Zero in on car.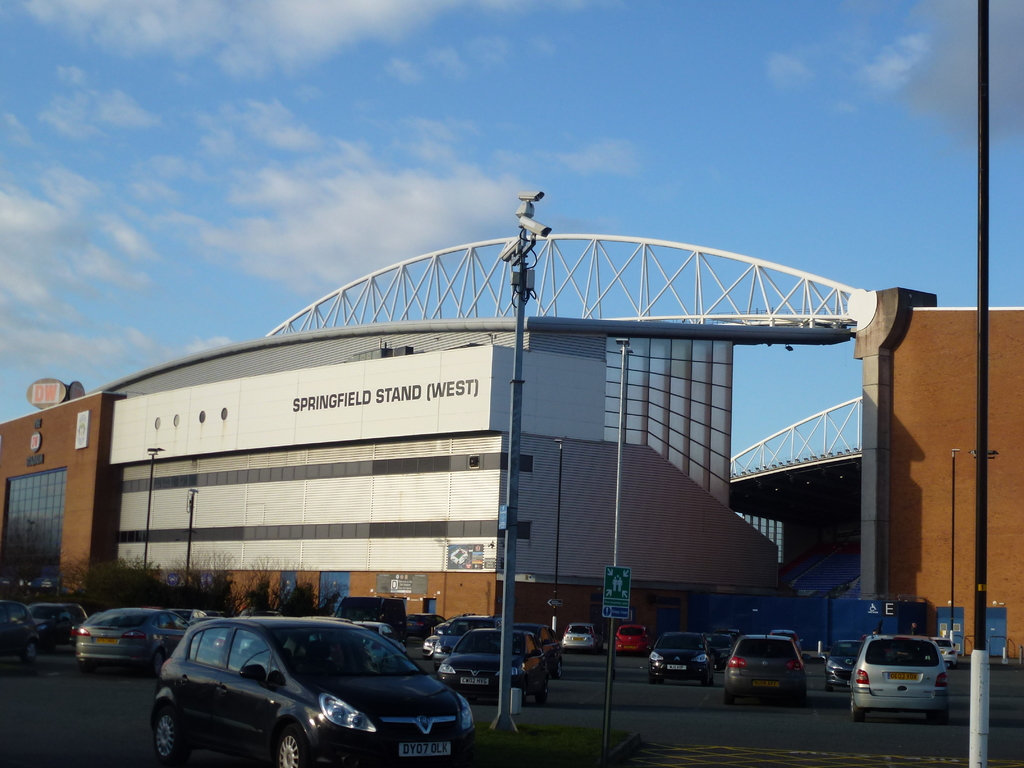
Zeroed in: bbox(354, 618, 394, 665).
